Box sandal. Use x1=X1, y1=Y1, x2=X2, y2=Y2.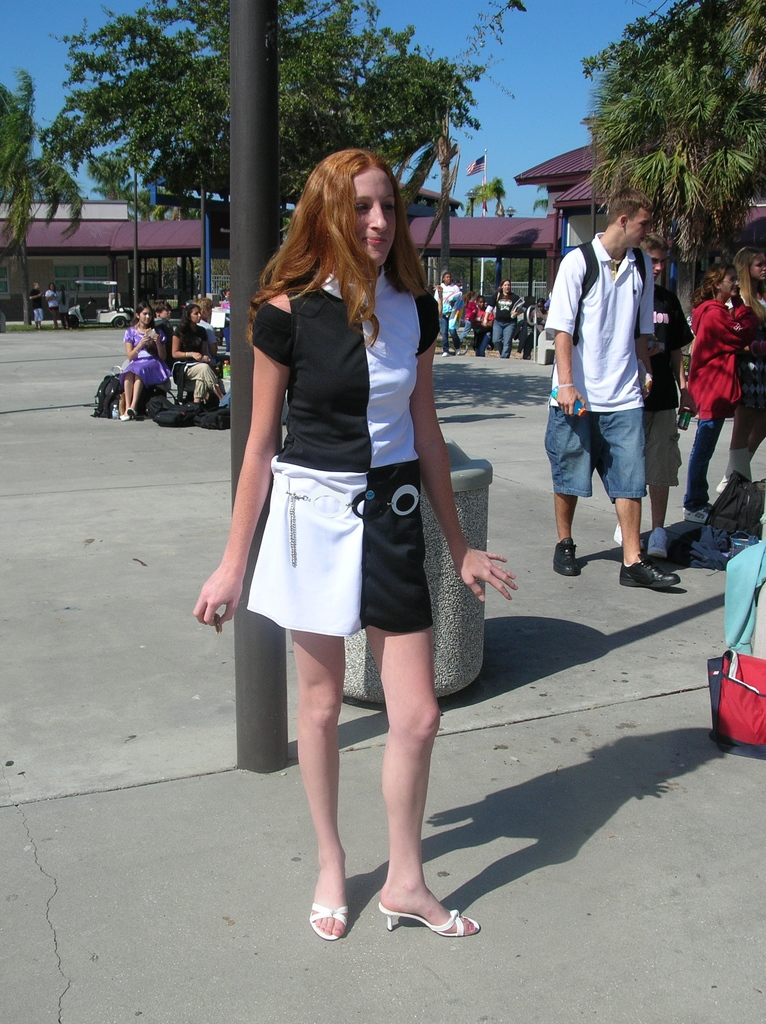
x1=309, y1=904, x2=346, y2=942.
